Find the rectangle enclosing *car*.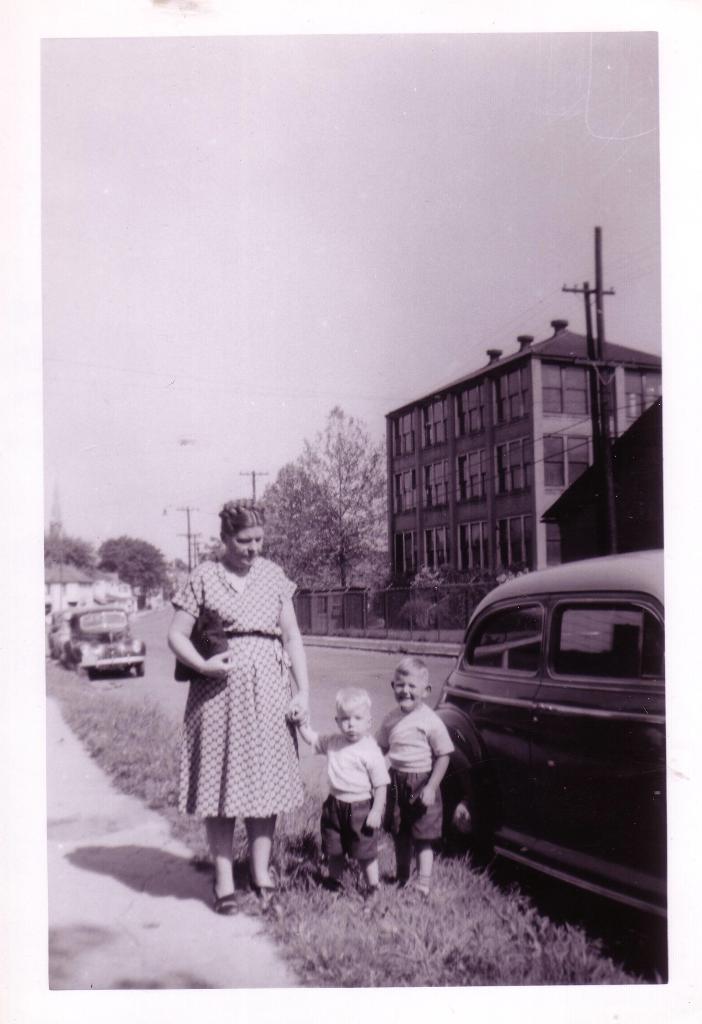
(59, 605, 147, 676).
